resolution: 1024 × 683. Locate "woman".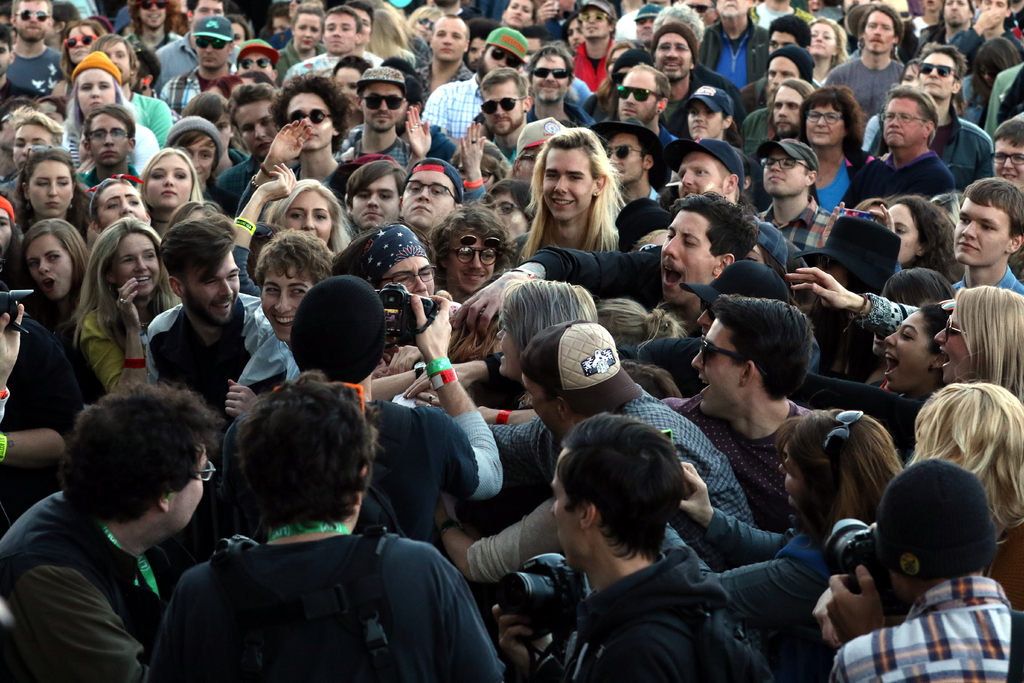
rect(799, 15, 850, 88).
